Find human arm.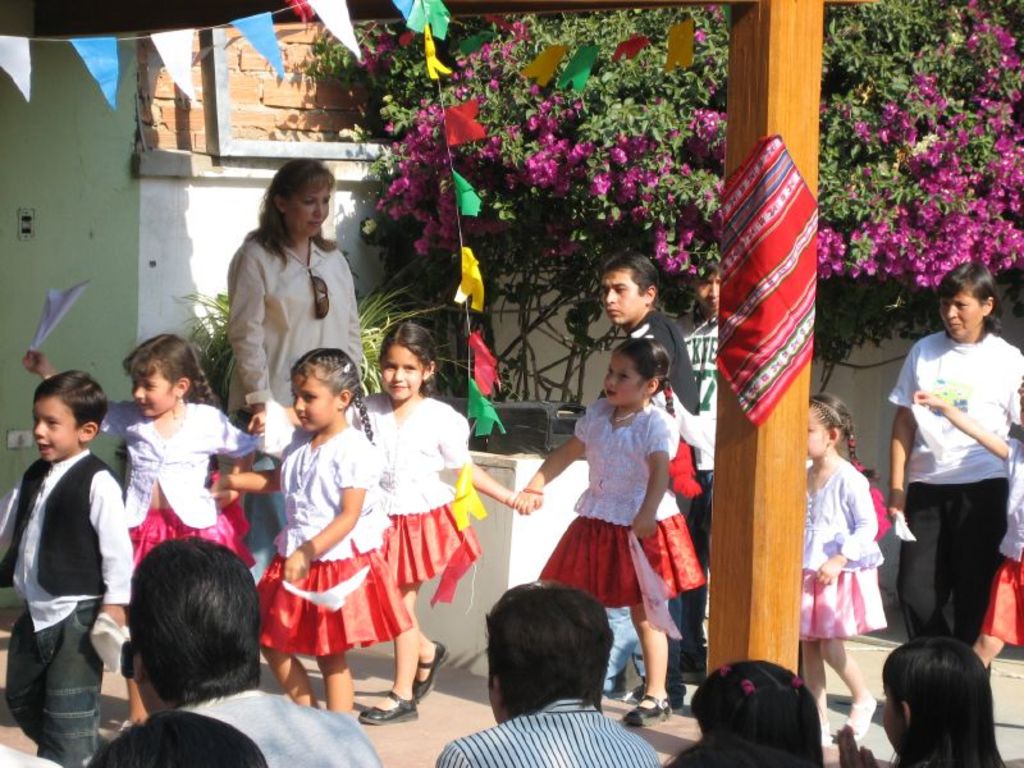
region(901, 375, 1023, 477).
